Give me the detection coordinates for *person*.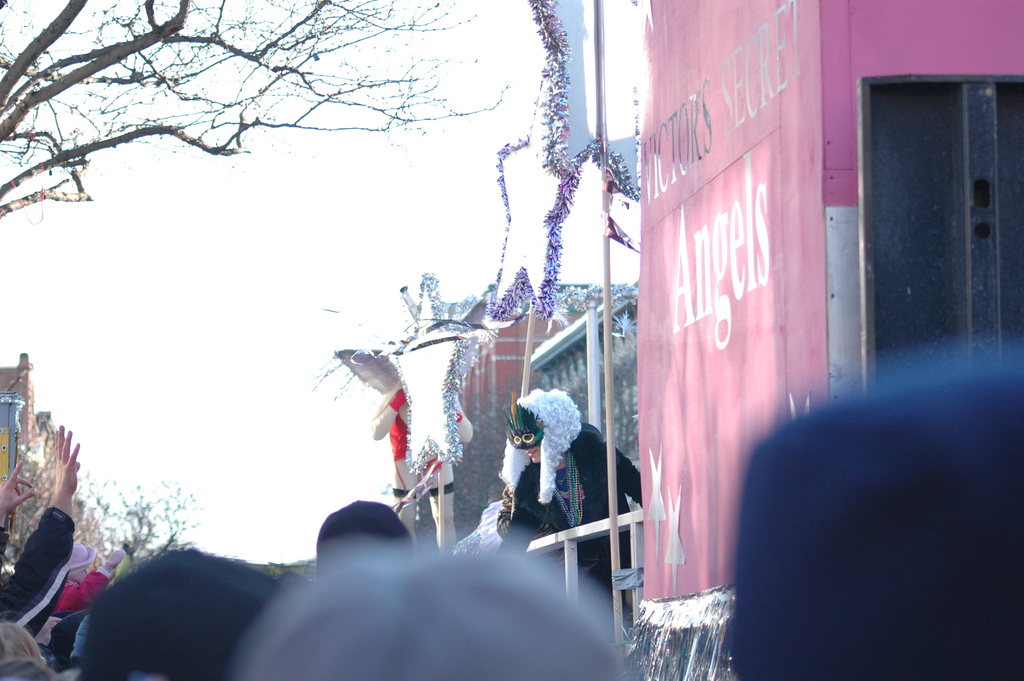
l=81, t=539, r=291, b=680.
